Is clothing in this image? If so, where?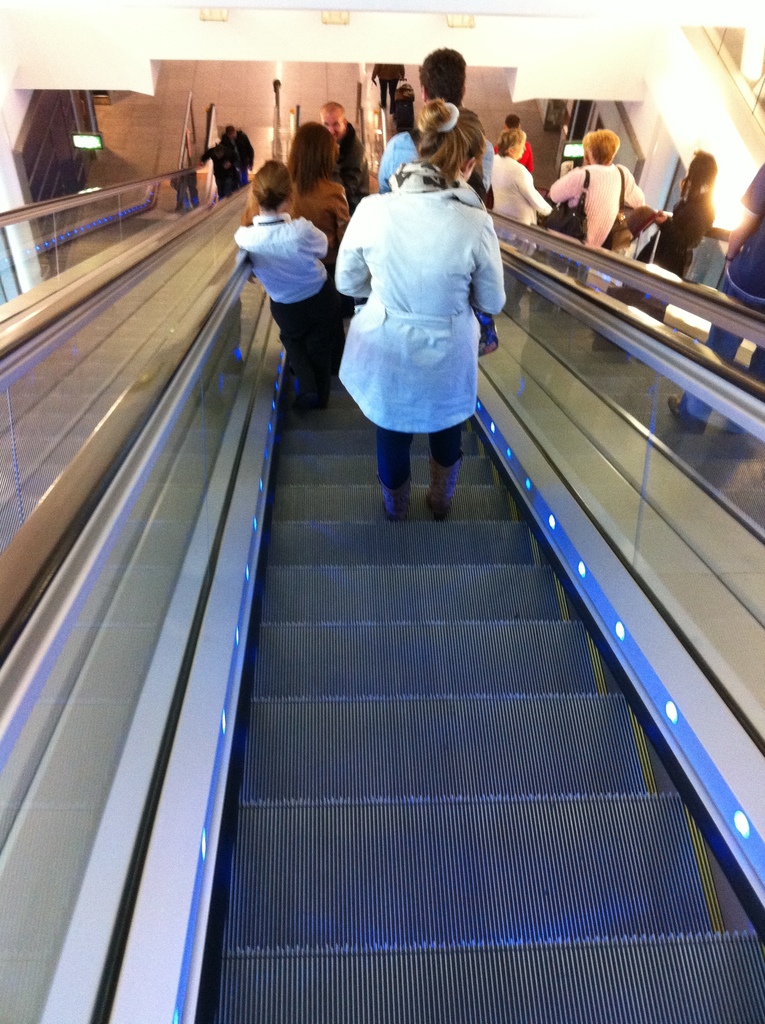
Yes, at {"x1": 224, "y1": 131, "x2": 255, "y2": 182}.
